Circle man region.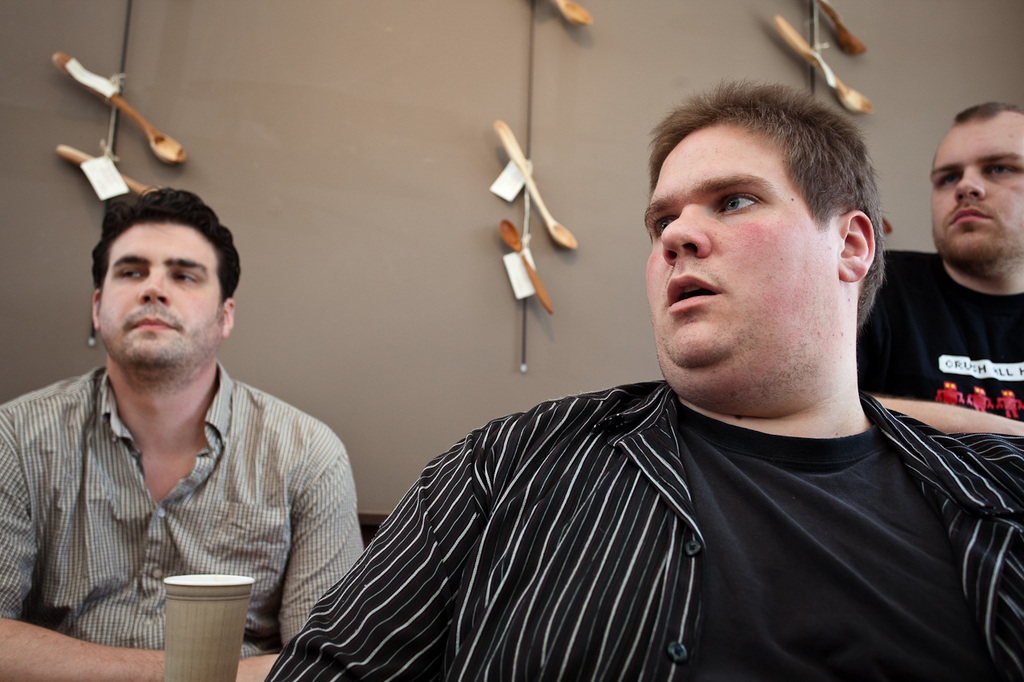
Region: 256, 76, 1023, 681.
